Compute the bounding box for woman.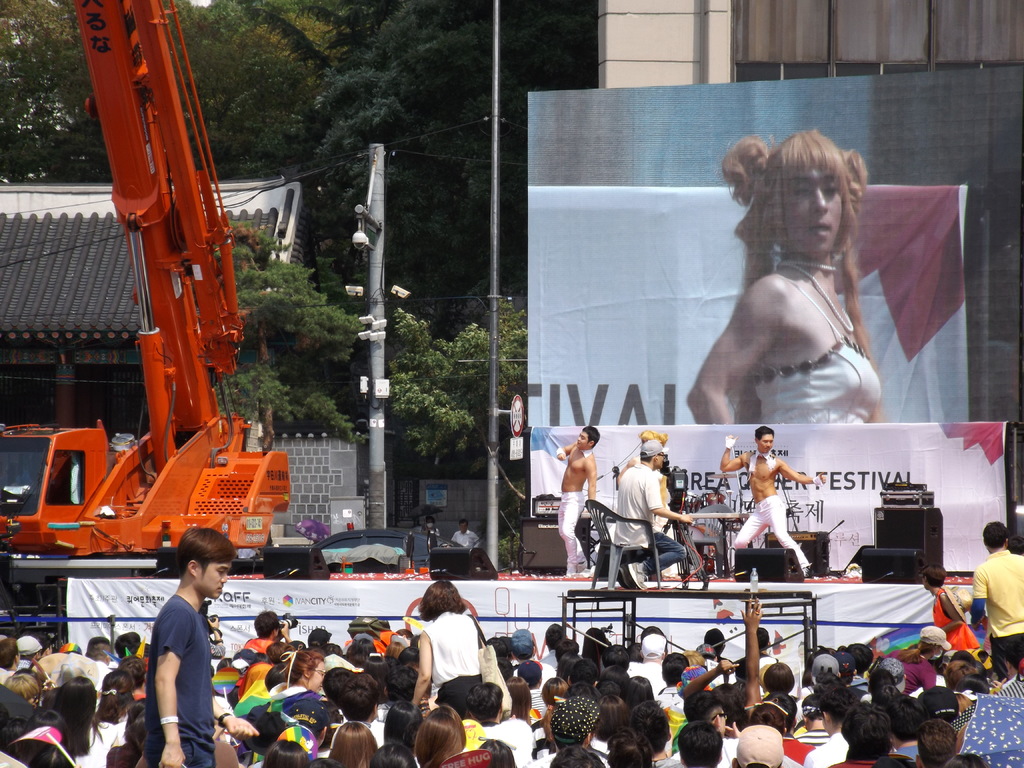
{"x1": 408, "y1": 577, "x2": 488, "y2": 710}.
